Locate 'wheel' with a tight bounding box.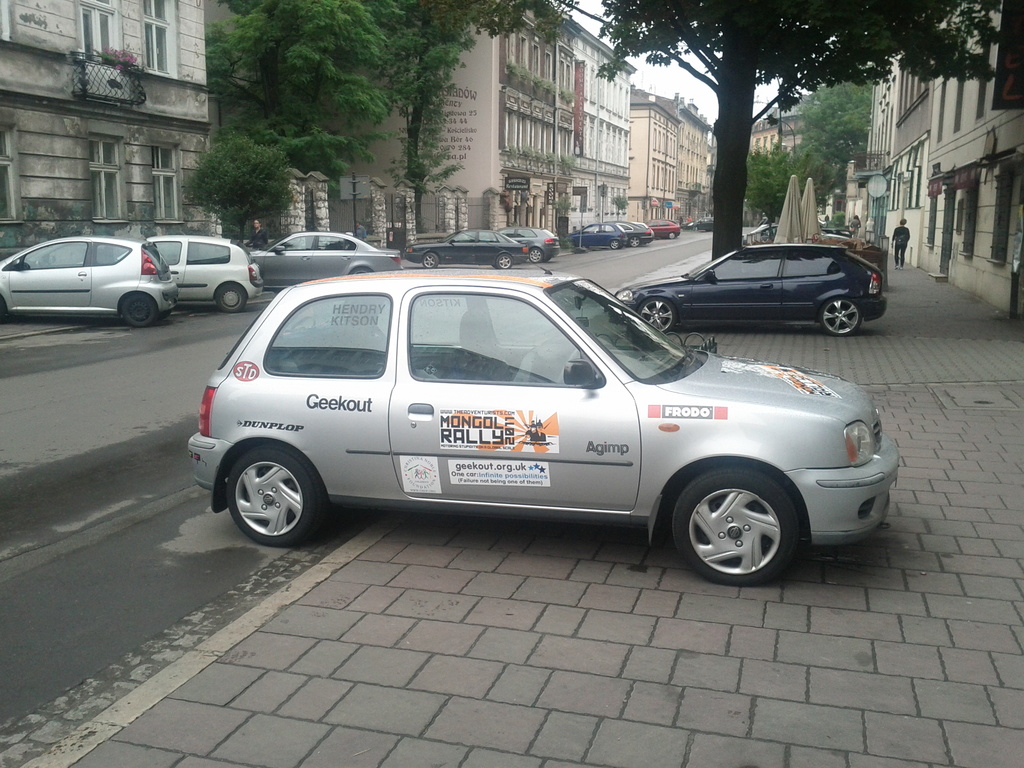
x1=496 y1=252 x2=512 y2=269.
